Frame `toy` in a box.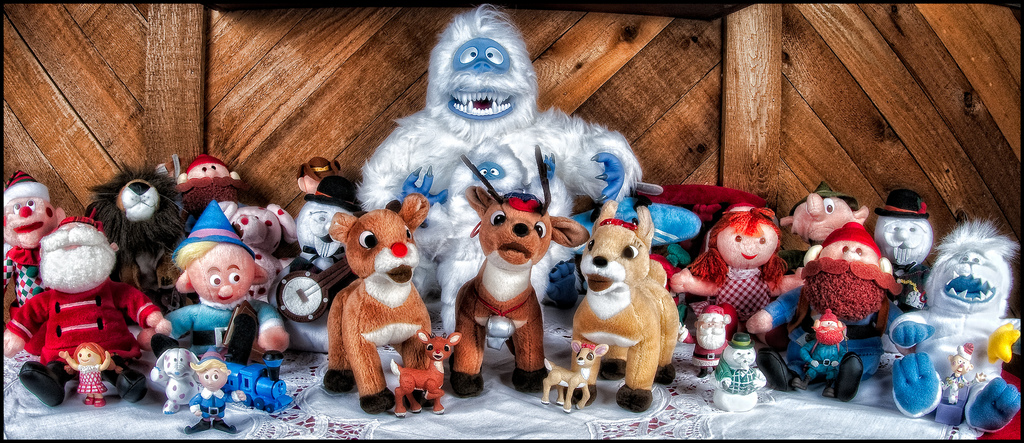
x1=0, y1=161, x2=68, y2=300.
